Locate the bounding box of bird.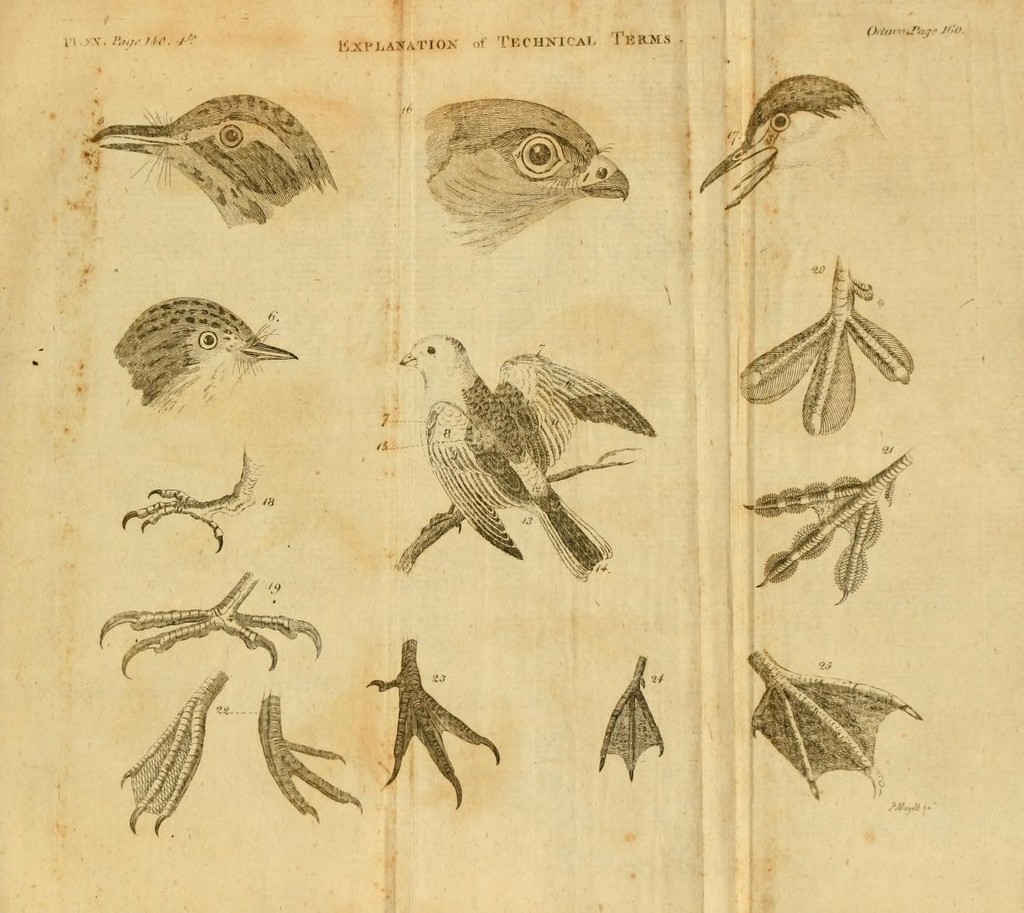
Bounding box: 420 96 634 253.
